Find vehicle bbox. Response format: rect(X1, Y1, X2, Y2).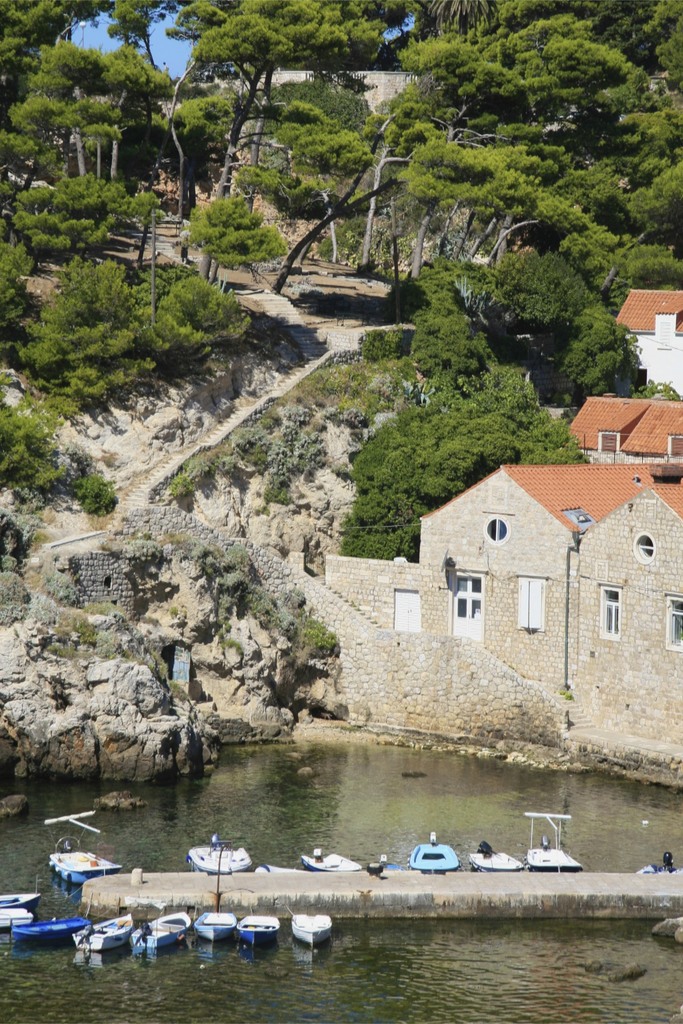
rect(0, 890, 39, 930).
